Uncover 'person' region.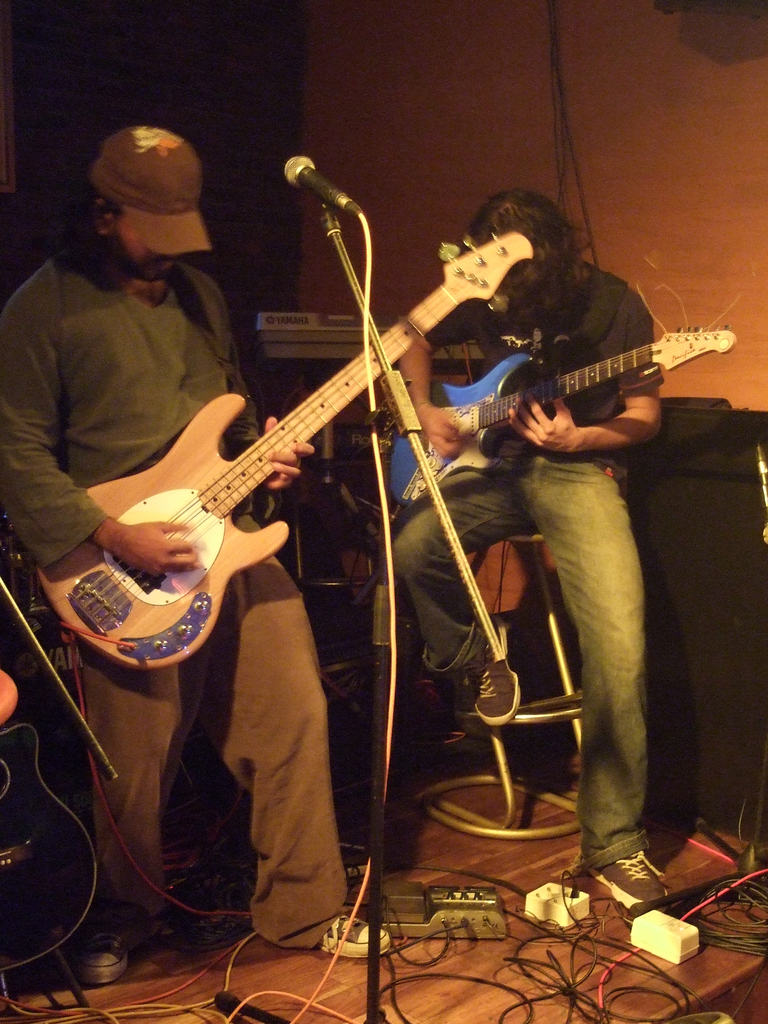
Uncovered: 0 126 385 963.
